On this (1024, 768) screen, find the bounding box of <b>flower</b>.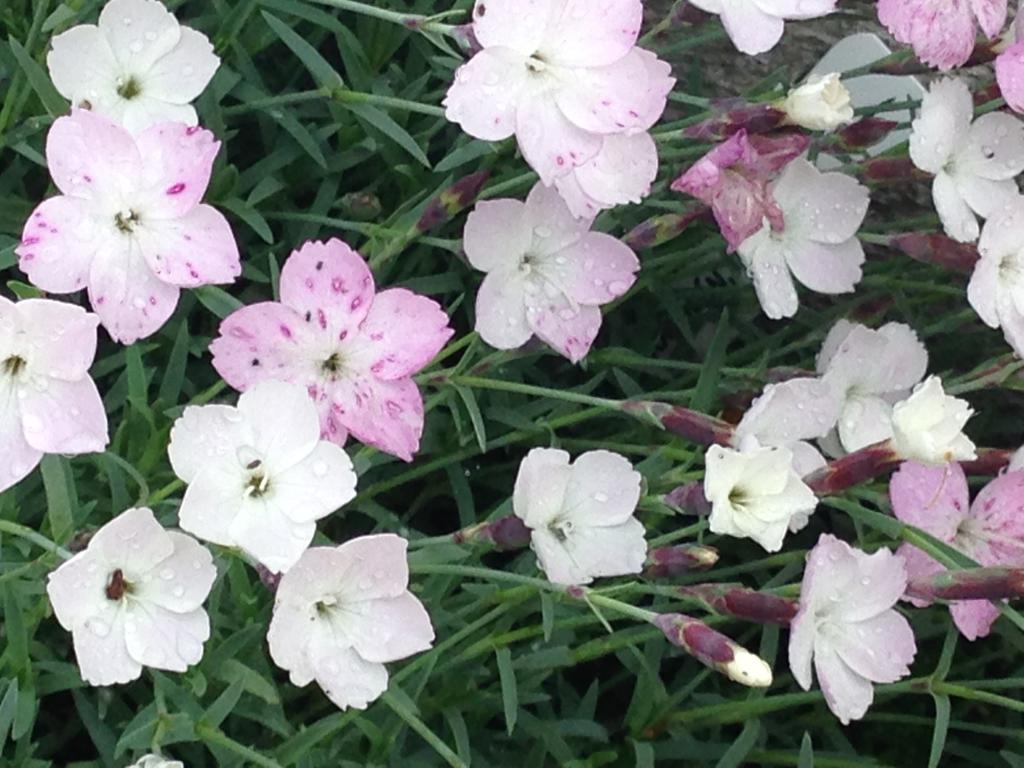
Bounding box: x1=12, y1=105, x2=239, y2=349.
